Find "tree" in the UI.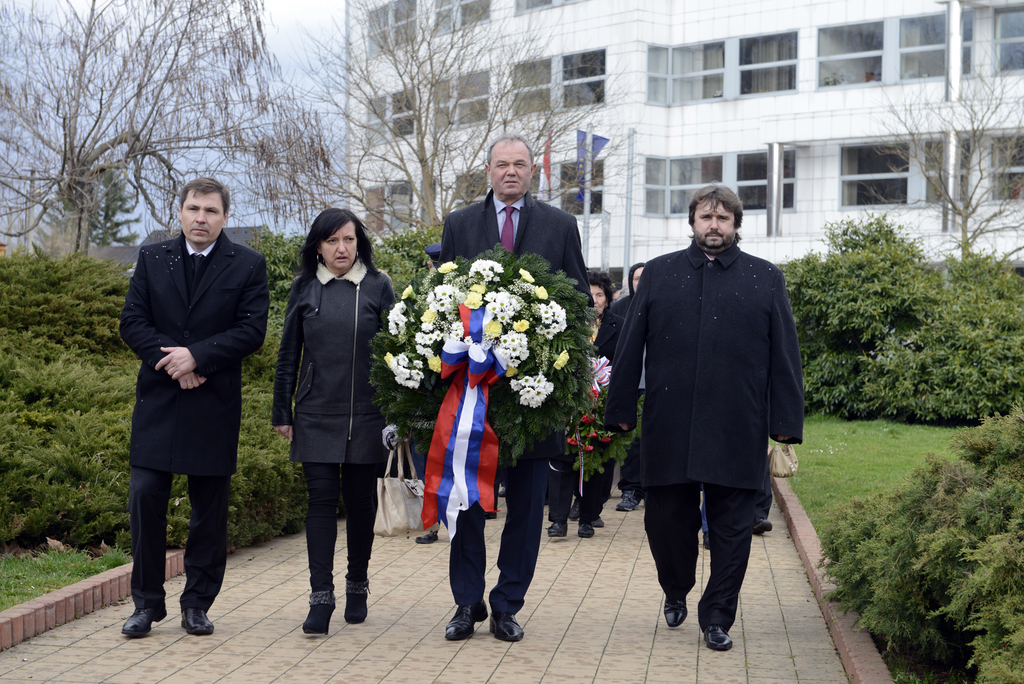
UI element at detection(0, 0, 324, 261).
